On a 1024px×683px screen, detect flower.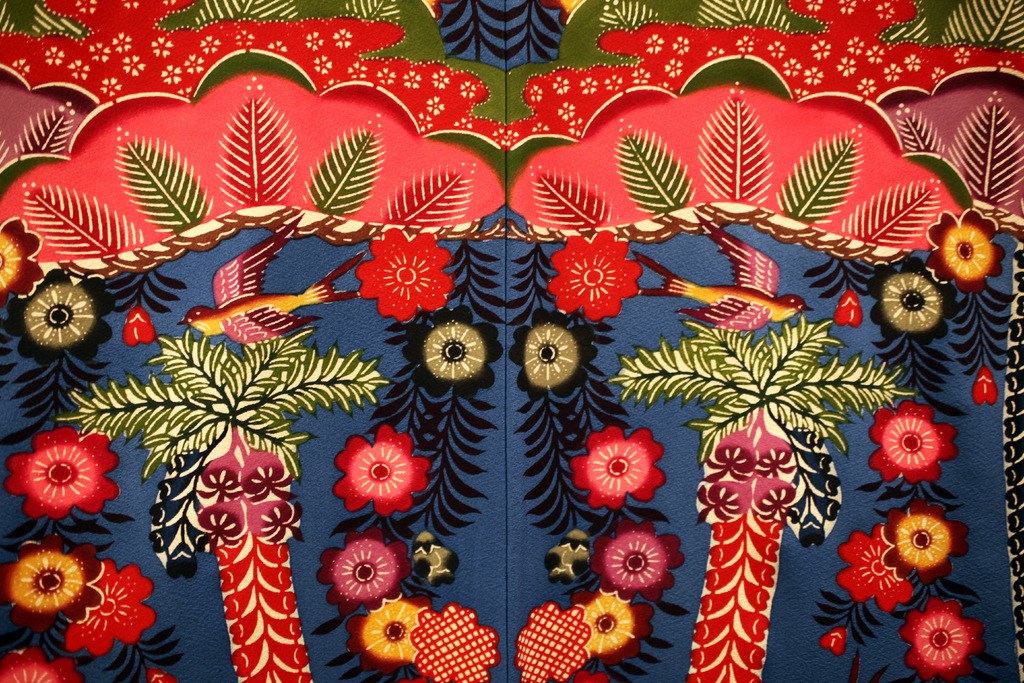
x1=880, y1=495, x2=971, y2=587.
